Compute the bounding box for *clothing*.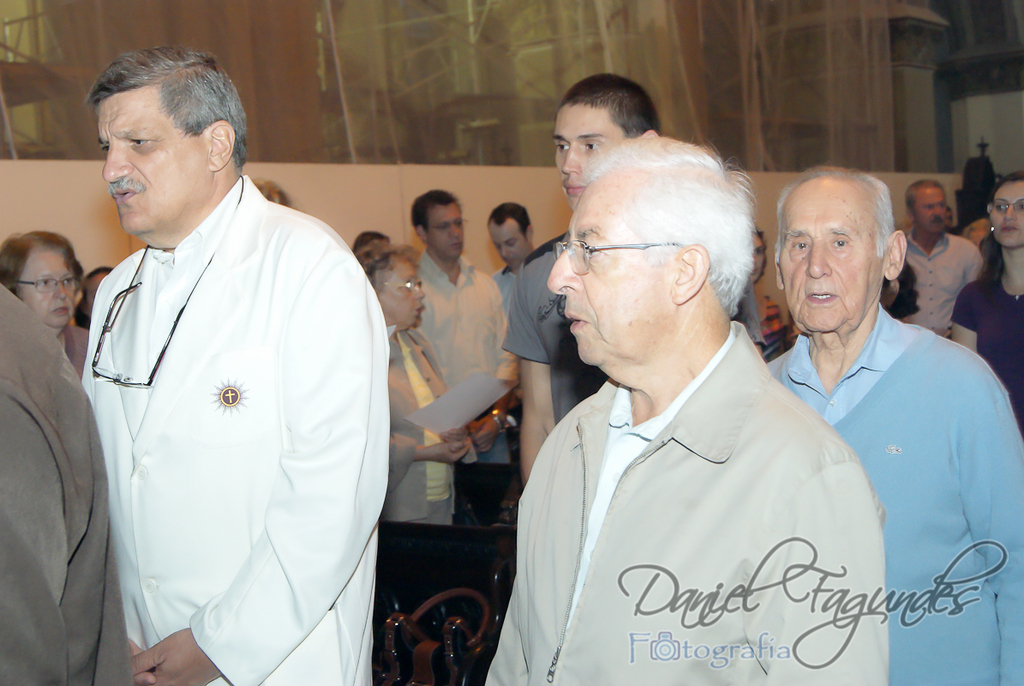
[left=492, top=267, right=522, bottom=298].
